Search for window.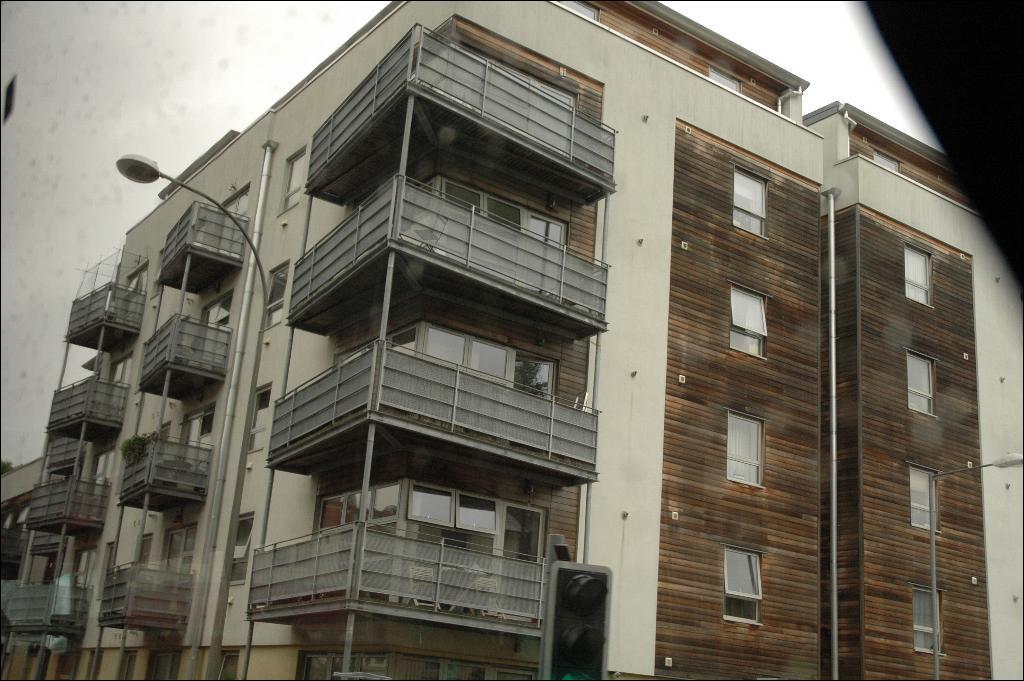
Found at 732 166 764 235.
